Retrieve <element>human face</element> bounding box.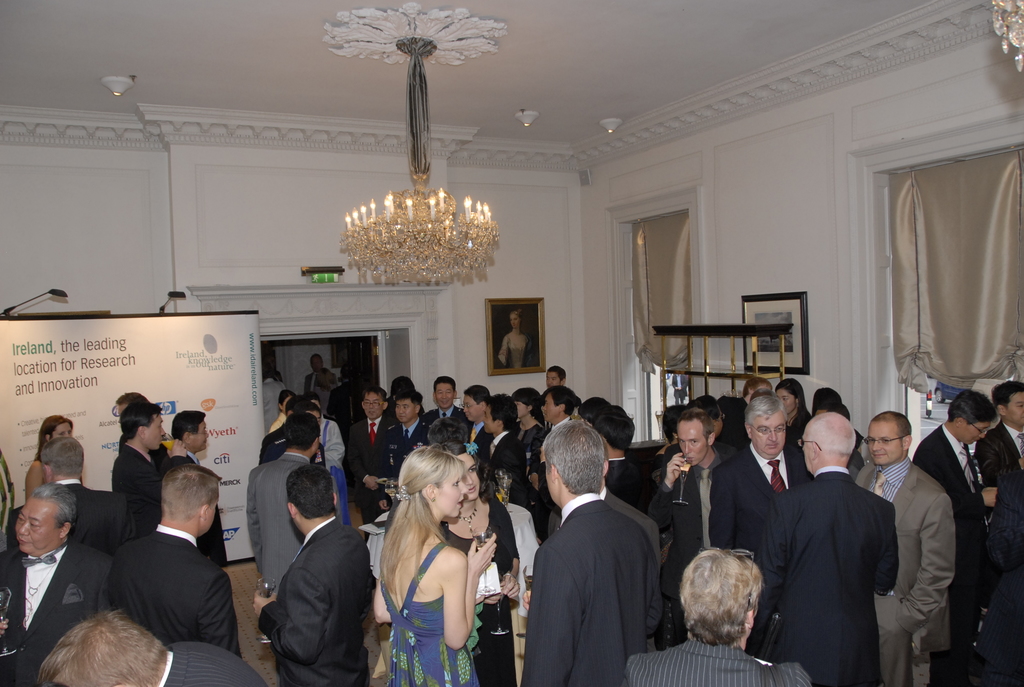
Bounding box: rect(757, 413, 786, 462).
